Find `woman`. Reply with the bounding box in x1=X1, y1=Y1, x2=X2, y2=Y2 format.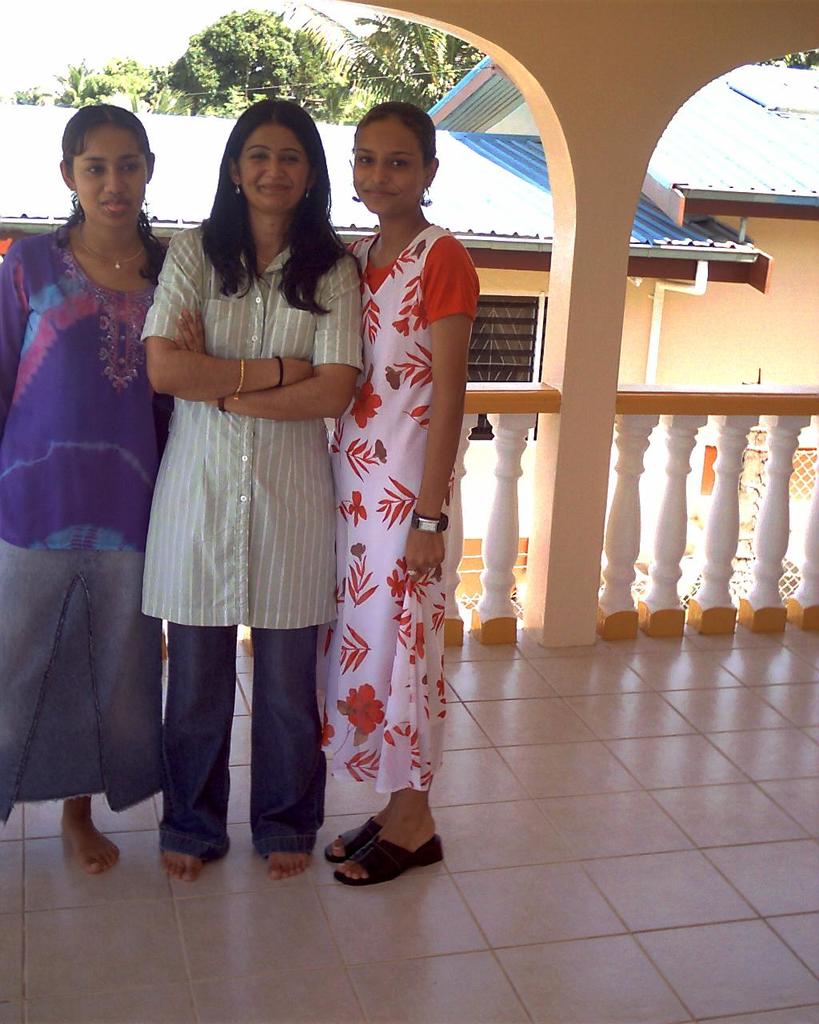
x1=0, y1=102, x2=170, y2=876.
